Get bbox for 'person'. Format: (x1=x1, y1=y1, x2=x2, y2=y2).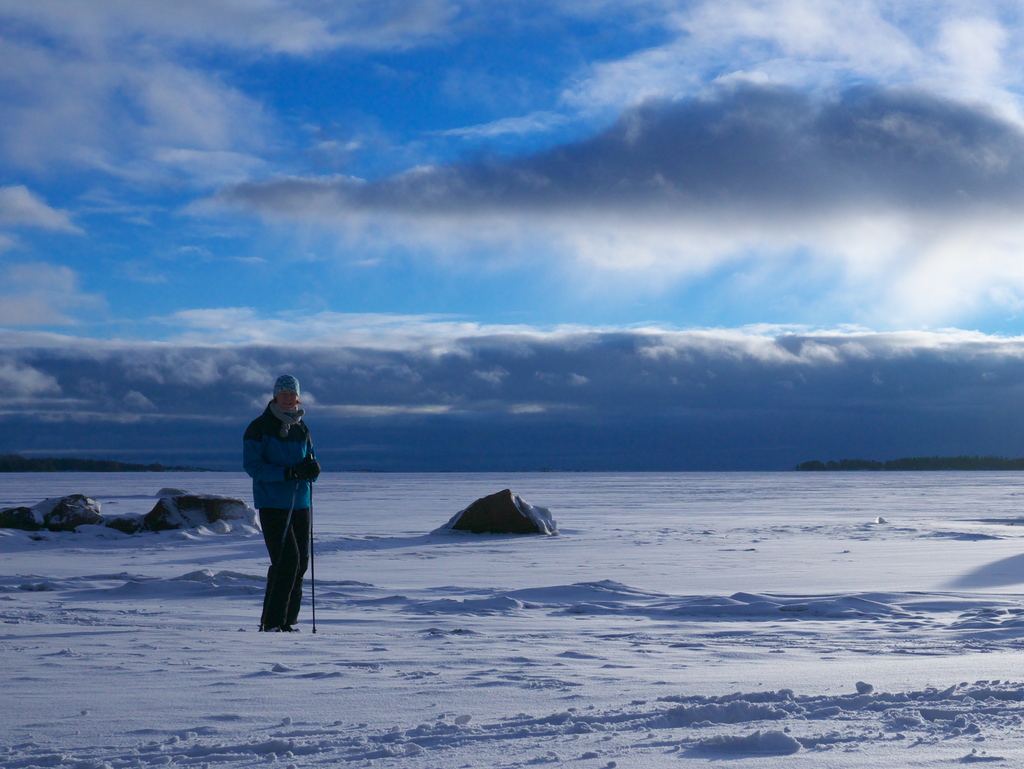
(x1=242, y1=362, x2=326, y2=631).
